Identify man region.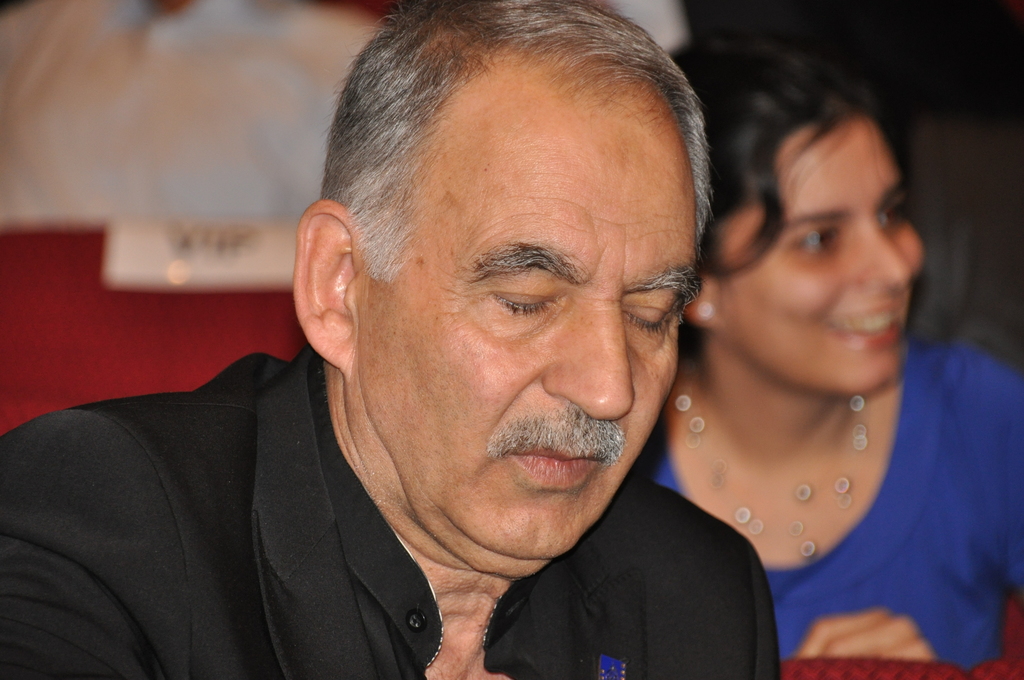
Region: bbox(31, 26, 837, 673).
